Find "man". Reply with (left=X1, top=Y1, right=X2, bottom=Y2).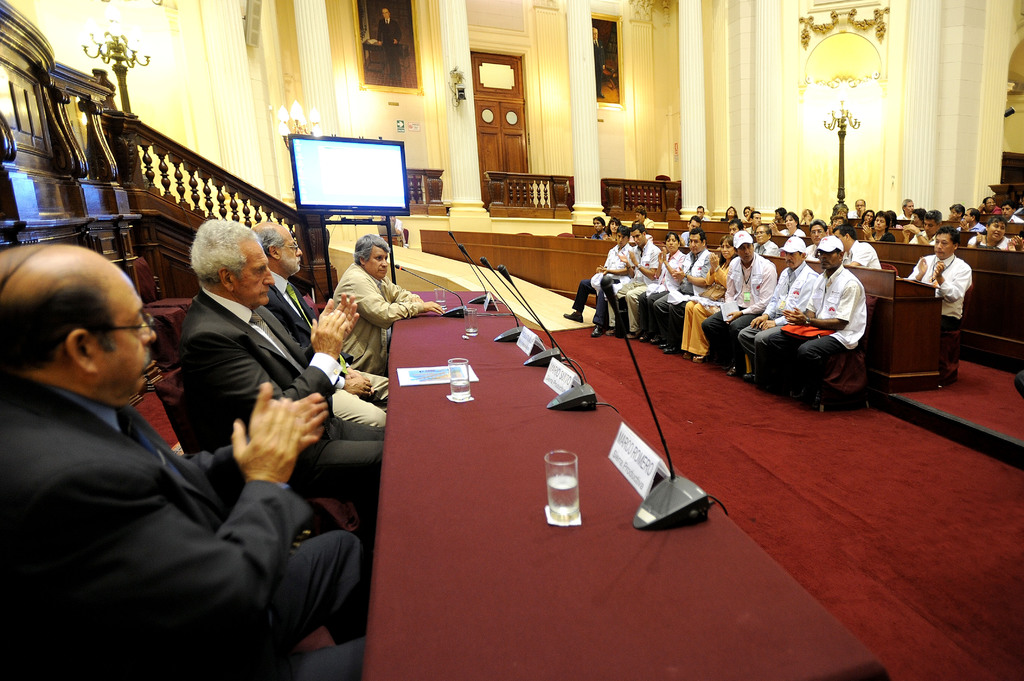
(left=1002, top=201, right=1022, bottom=226).
